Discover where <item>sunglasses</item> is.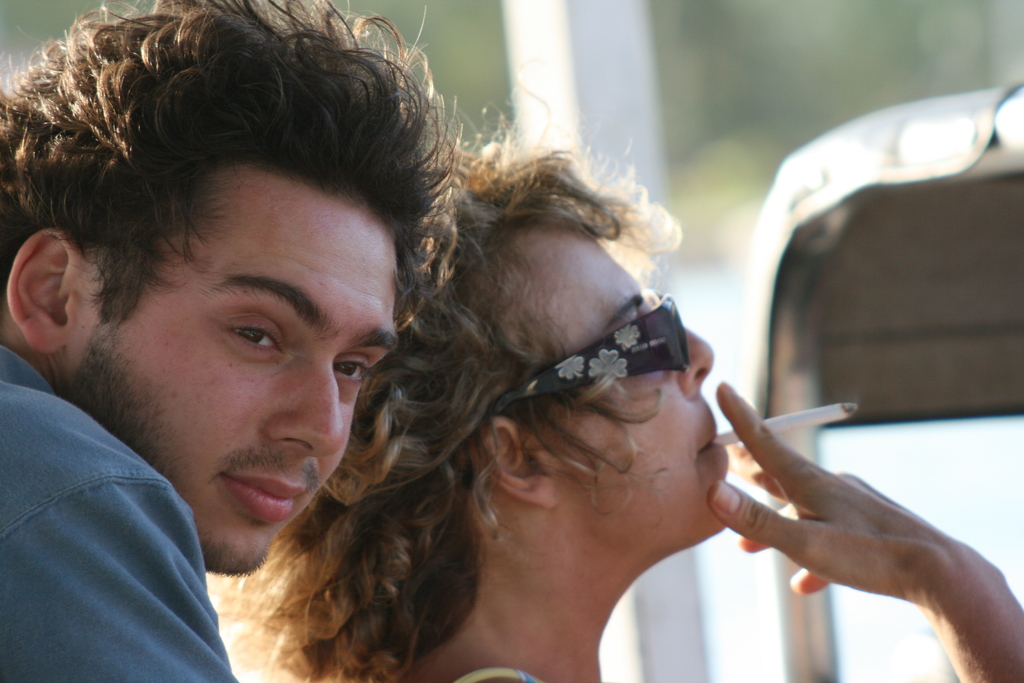
Discovered at left=489, top=288, right=691, bottom=417.
